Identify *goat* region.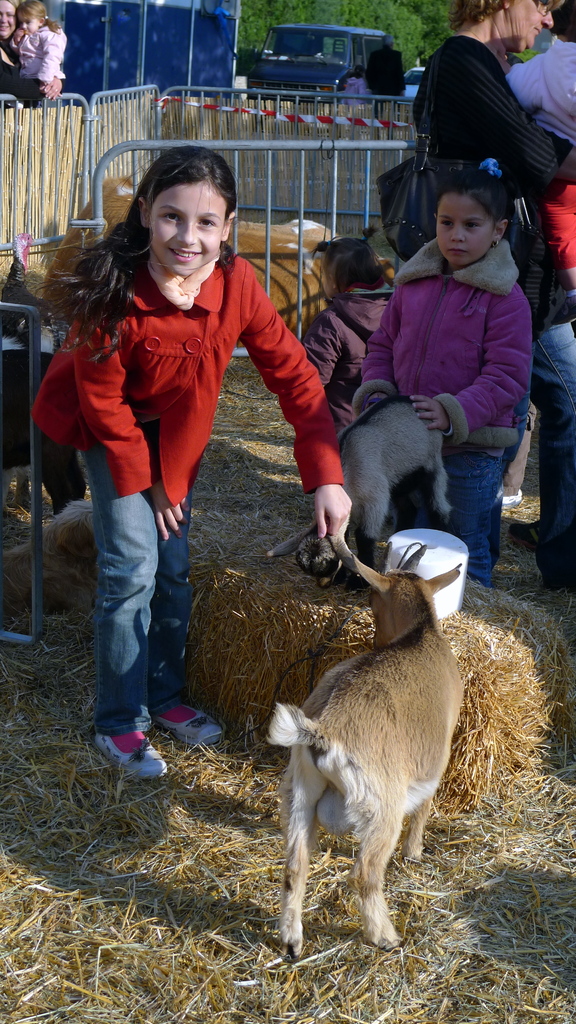
Region: BBox(262, 556, 479, 972).
